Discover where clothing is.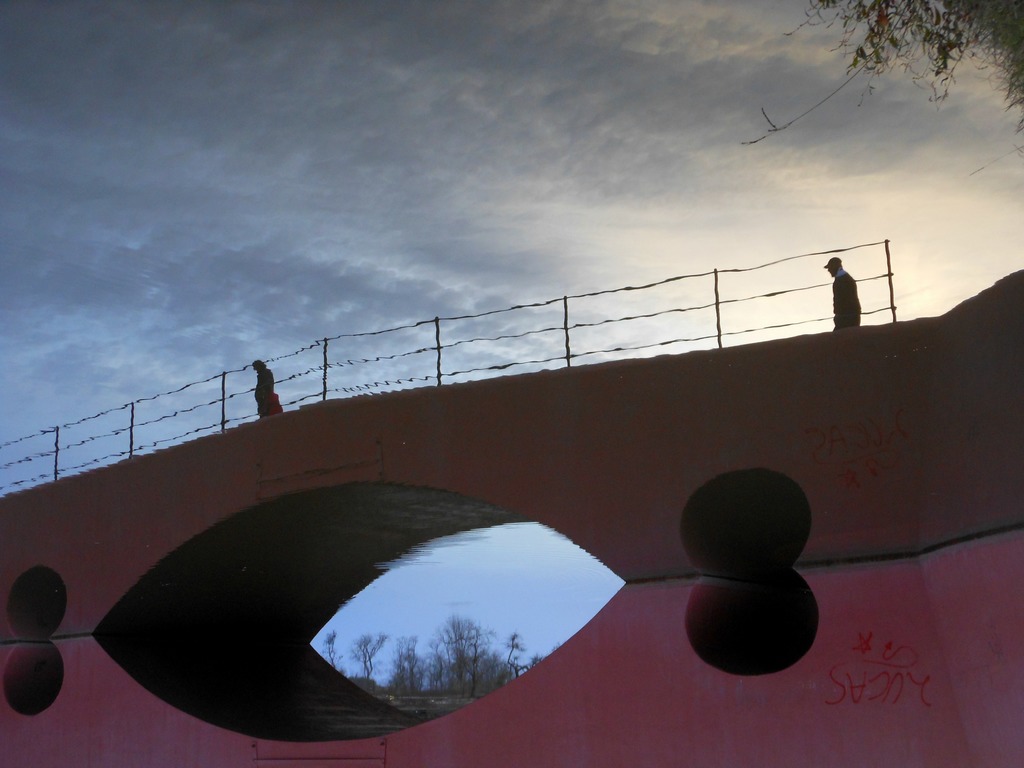
Discovered at BBox(832, 268, 861, 326).
